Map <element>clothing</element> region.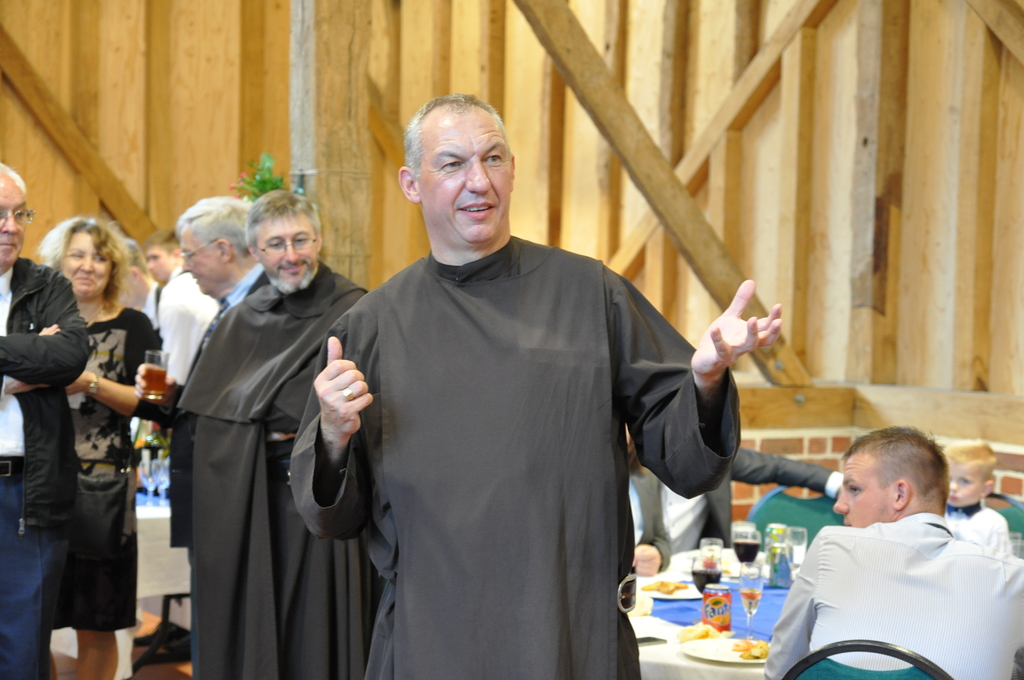
Mapped to bbox=[789, 497, 1002, 674].
